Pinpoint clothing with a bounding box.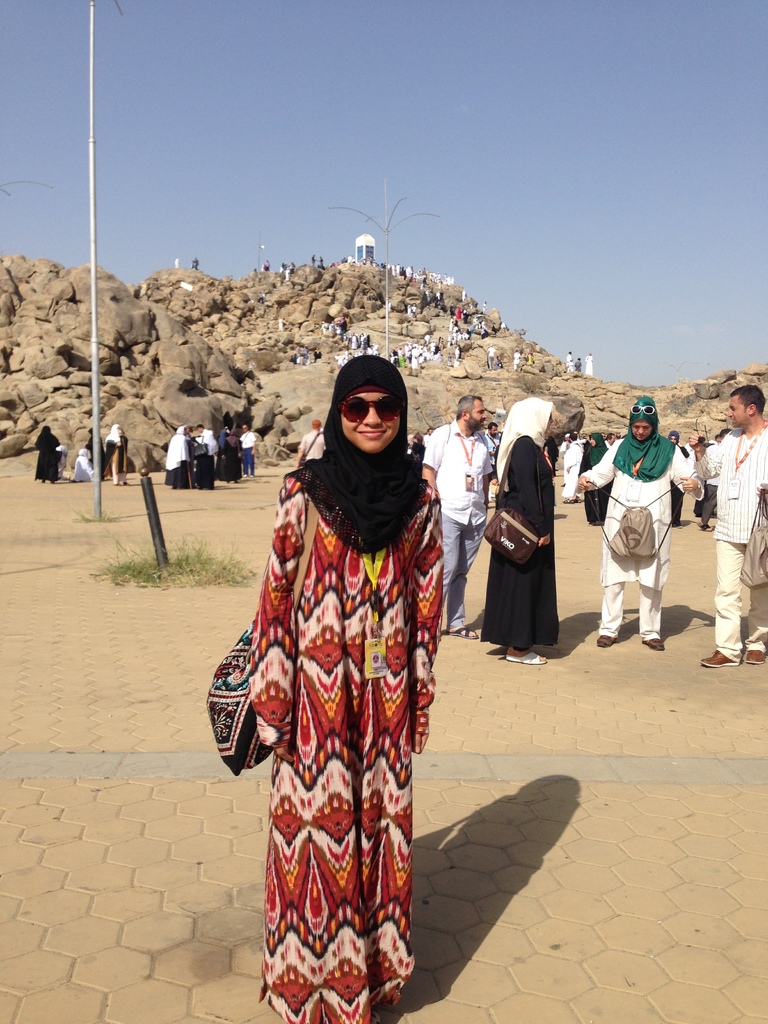
l=102, t=423, r=127, b=486.
